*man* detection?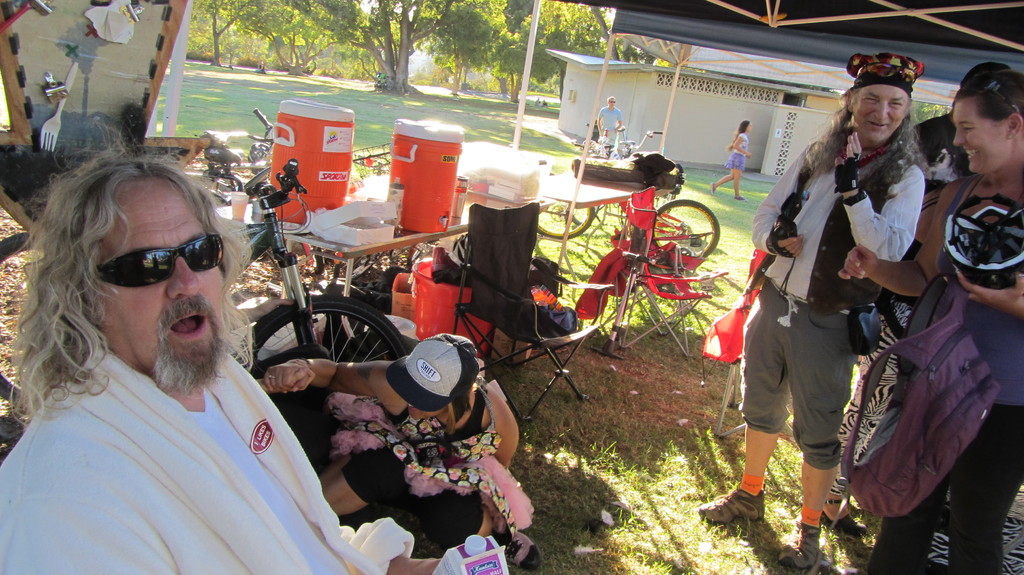
17/120/403/556
